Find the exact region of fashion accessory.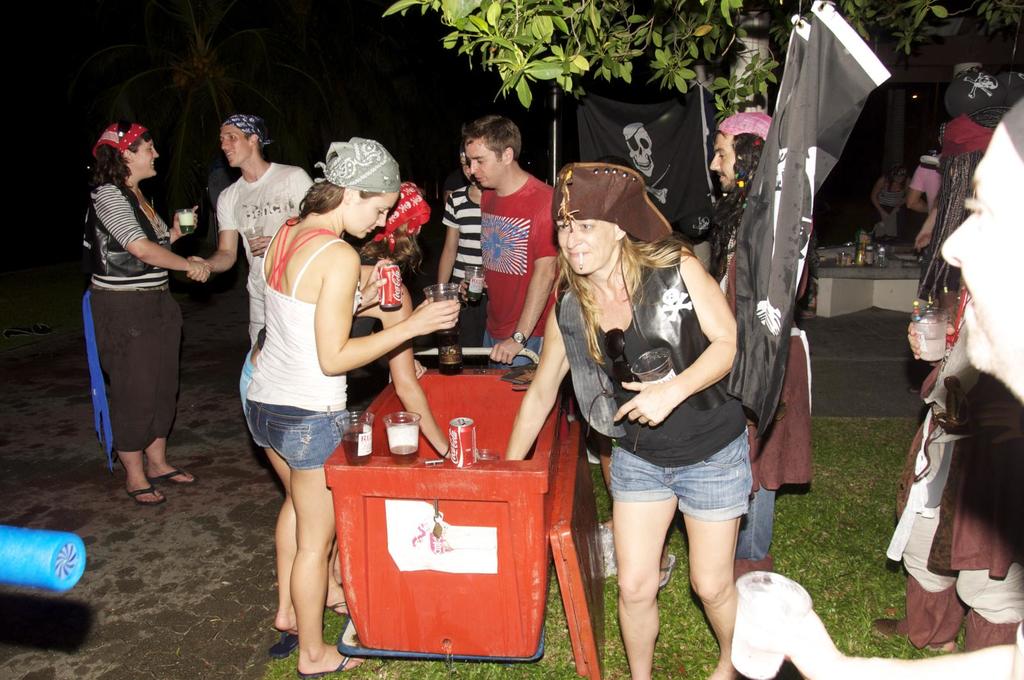
Exact region: (x1=603, y1=328, x2=645, y2=391).
